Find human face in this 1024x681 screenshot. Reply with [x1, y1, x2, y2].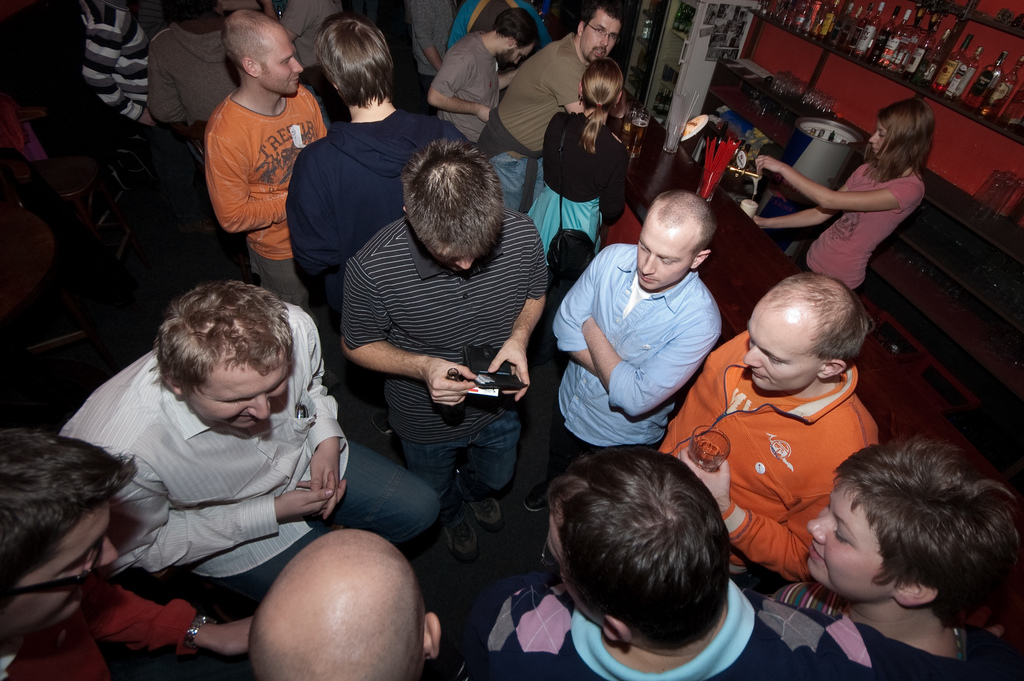
[499, 43, 527, 67].
